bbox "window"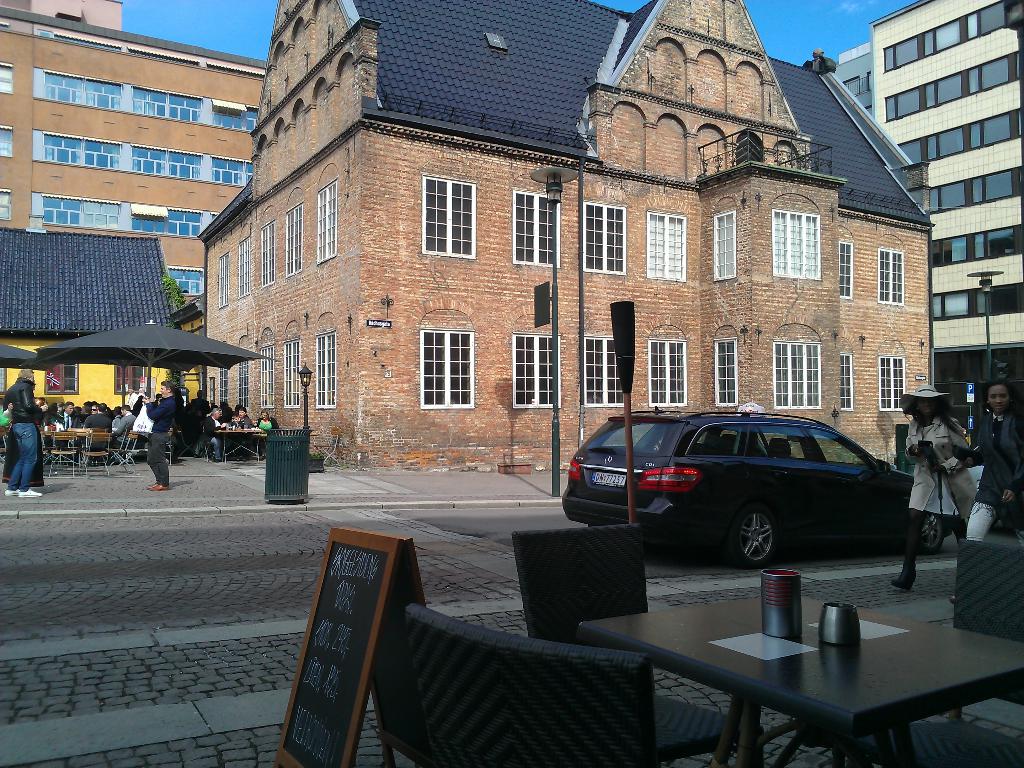
(422,175,476,260)
